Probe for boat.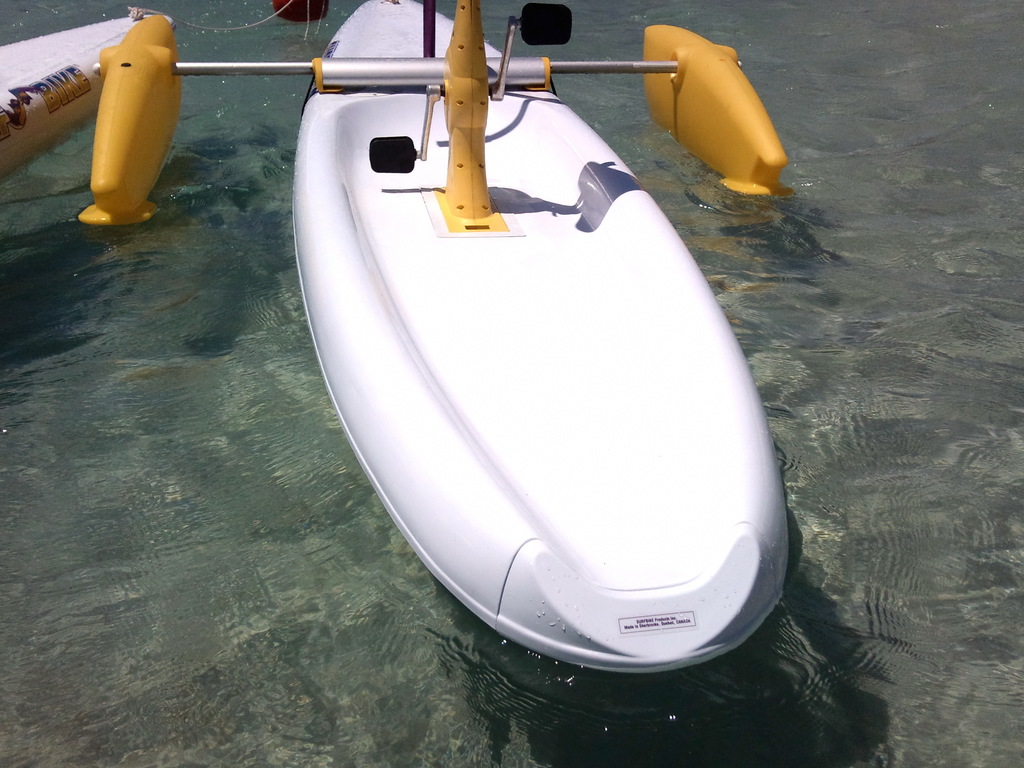
Probe result: [left=73, top=0, right=803, bottom=677].
